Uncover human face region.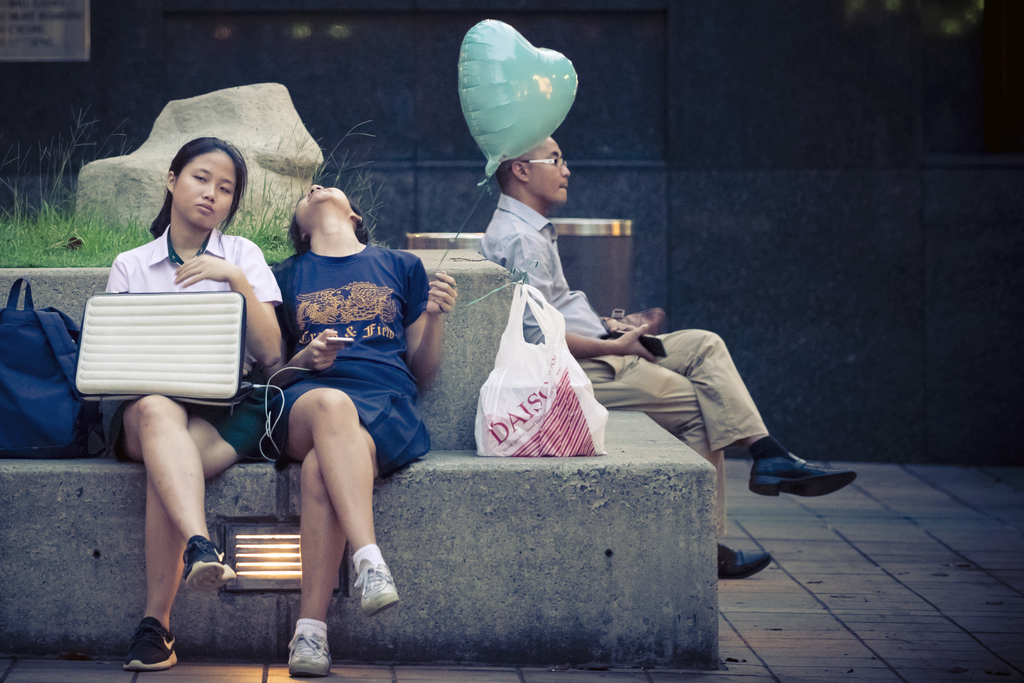
Uncovered: left=534, top=143, right=570, bottom=205.
